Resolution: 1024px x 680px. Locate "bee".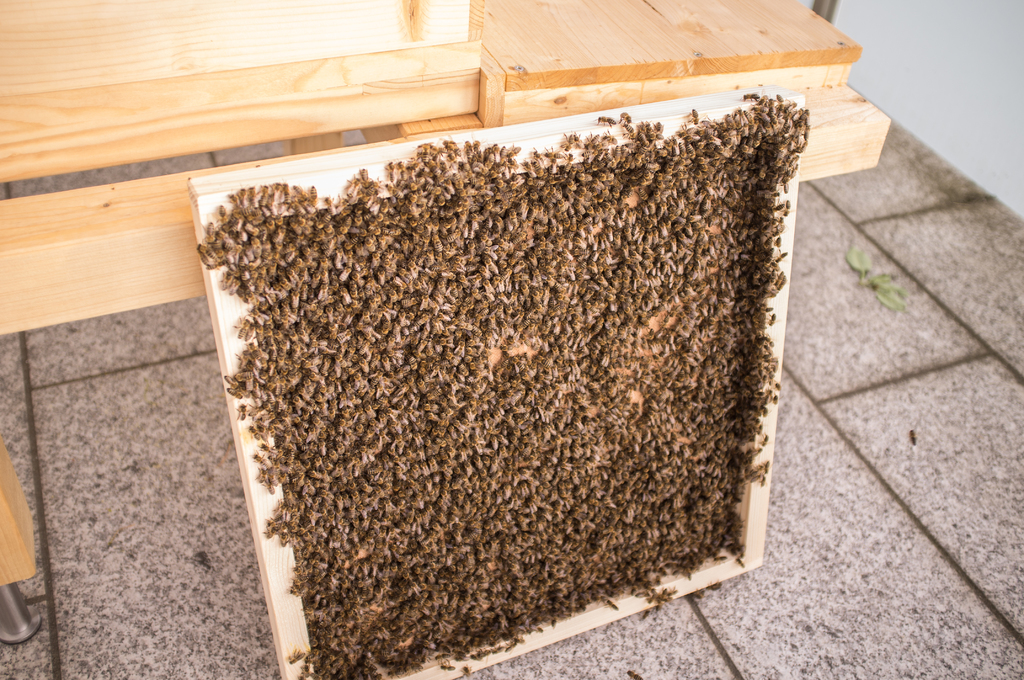
[x1=263, y1=229, x2=268, y2=243].
